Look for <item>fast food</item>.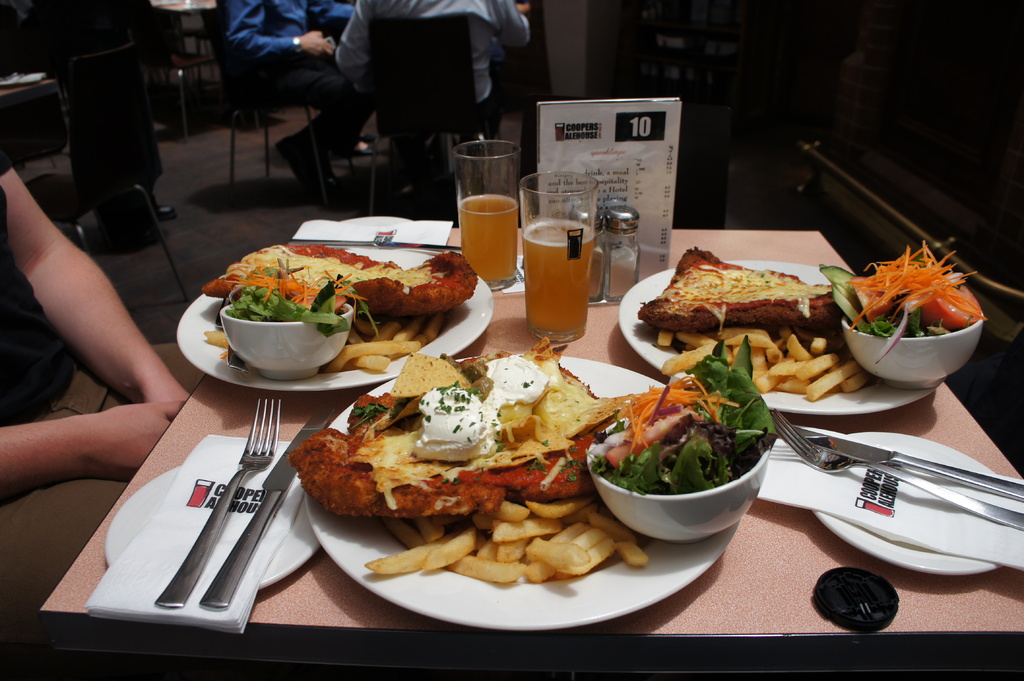
Found: 223,250,365,330.
